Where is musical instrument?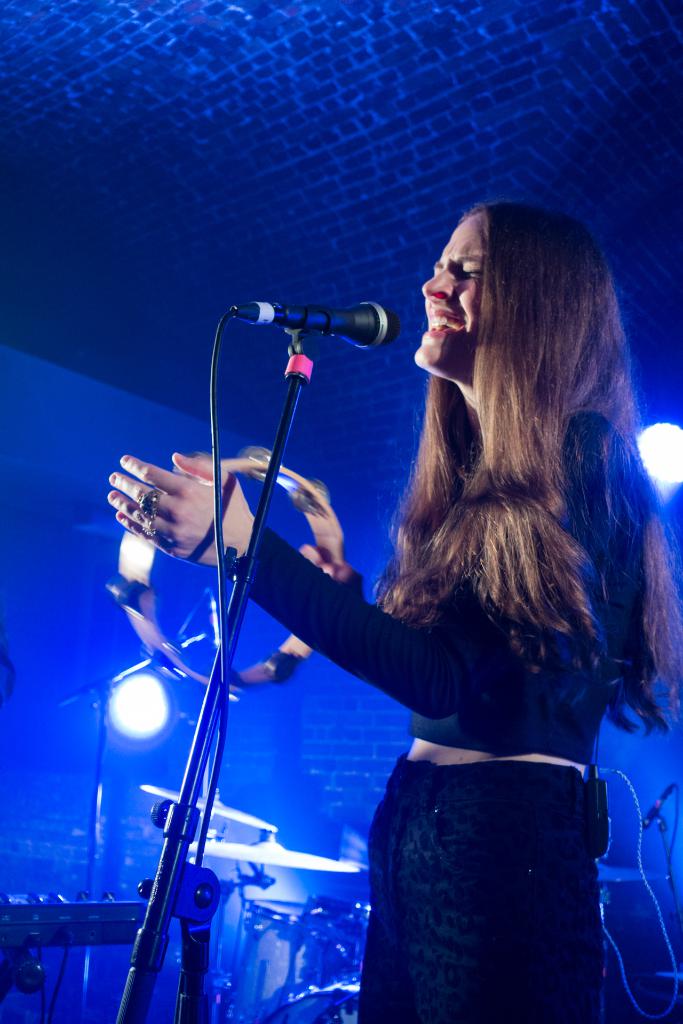
[x1=177, y1=835, x2=365, y2=886].
